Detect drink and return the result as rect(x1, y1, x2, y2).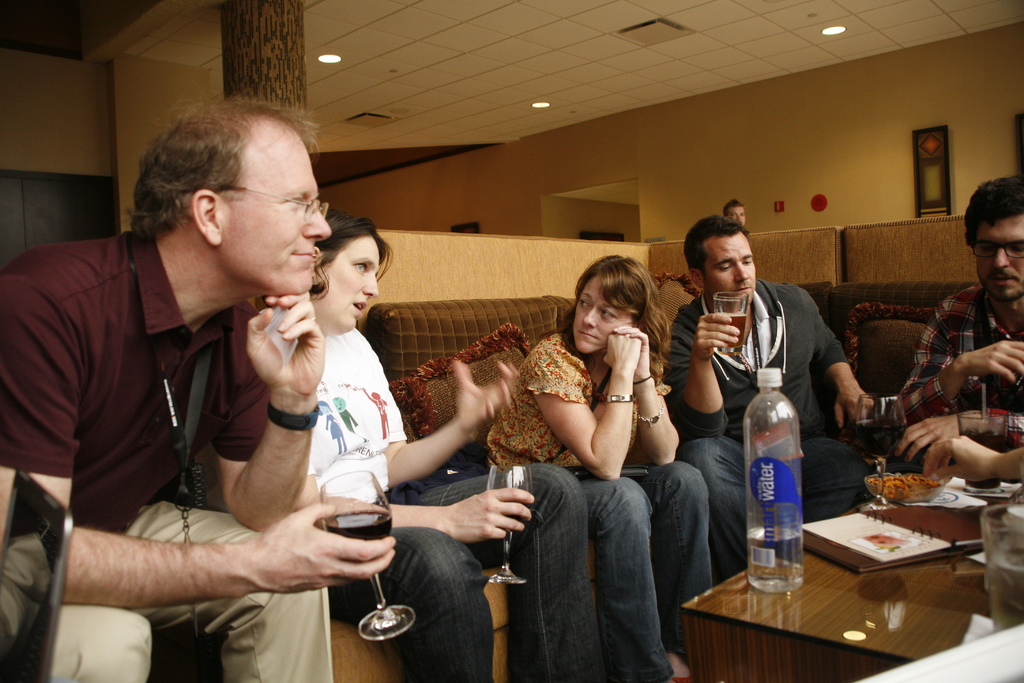
rect(504, 502, 531, 531).
